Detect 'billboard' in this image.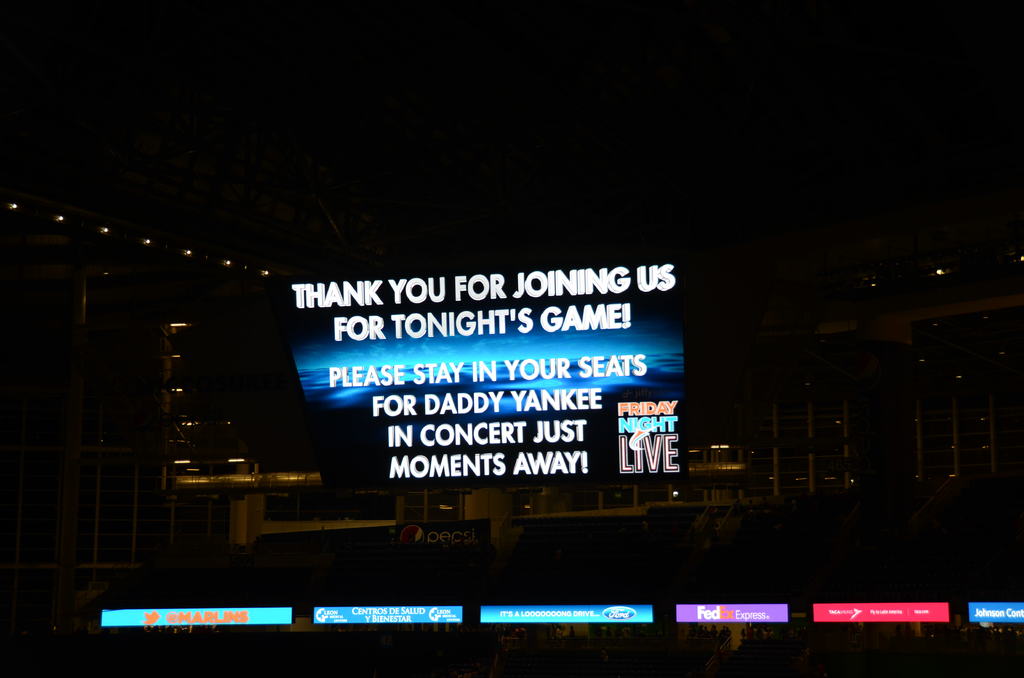
Detection: [674, 602, 788, 621].
